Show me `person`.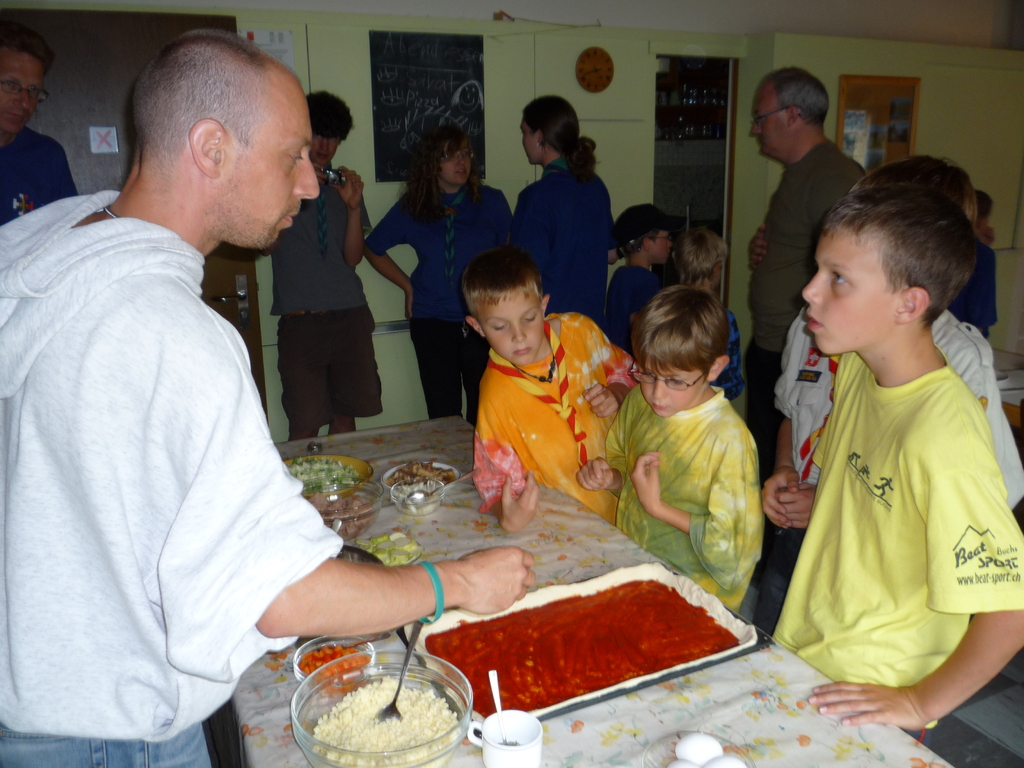
`person` is here: {"x1": 0, "y1": 29, "x2": 538, "y2": 767}.
